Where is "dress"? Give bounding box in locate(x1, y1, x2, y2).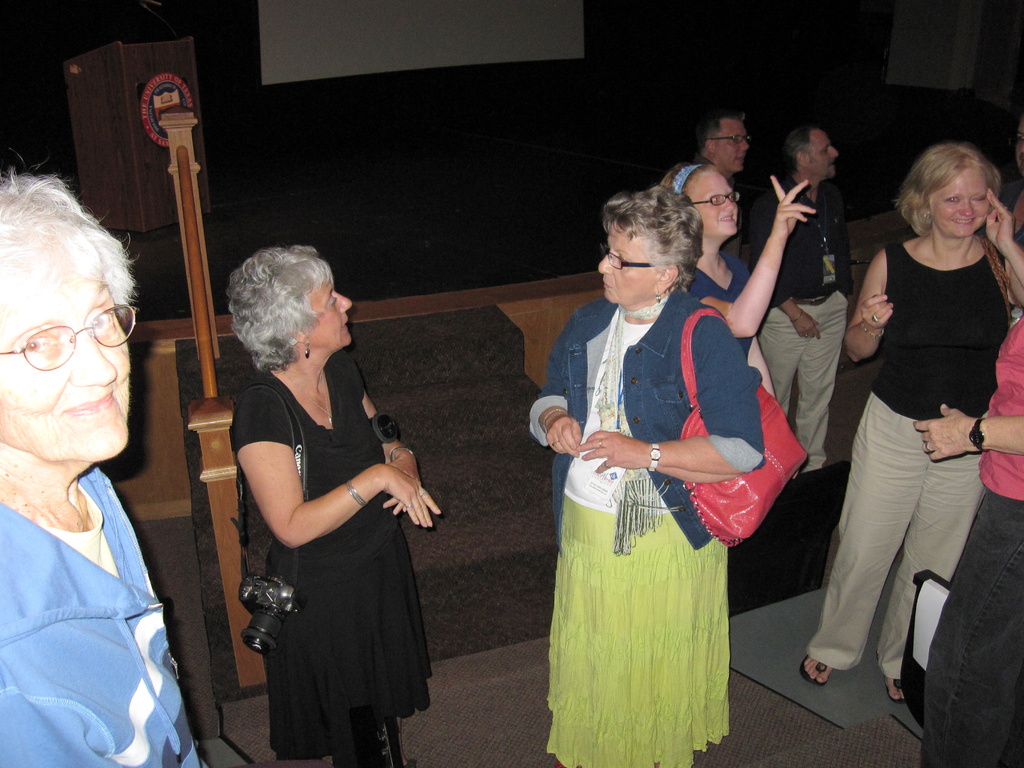
locate(234, 349, 431, 767).
